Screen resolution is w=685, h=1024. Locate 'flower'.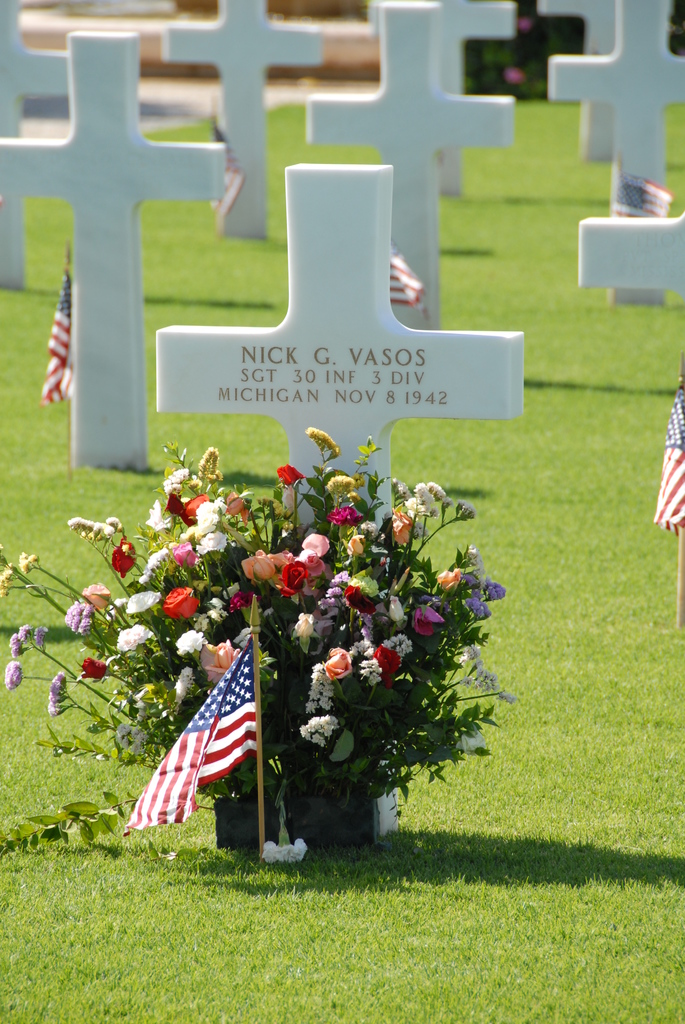
bbox=(0, 657, 26, 686).
